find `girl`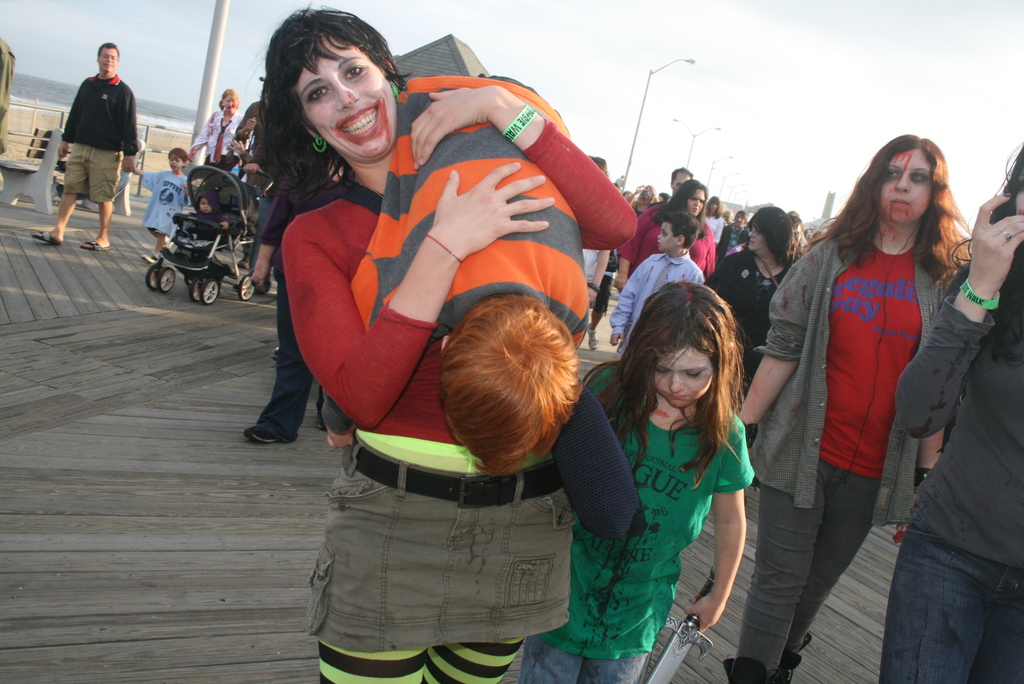
700, 193, 724, 242
